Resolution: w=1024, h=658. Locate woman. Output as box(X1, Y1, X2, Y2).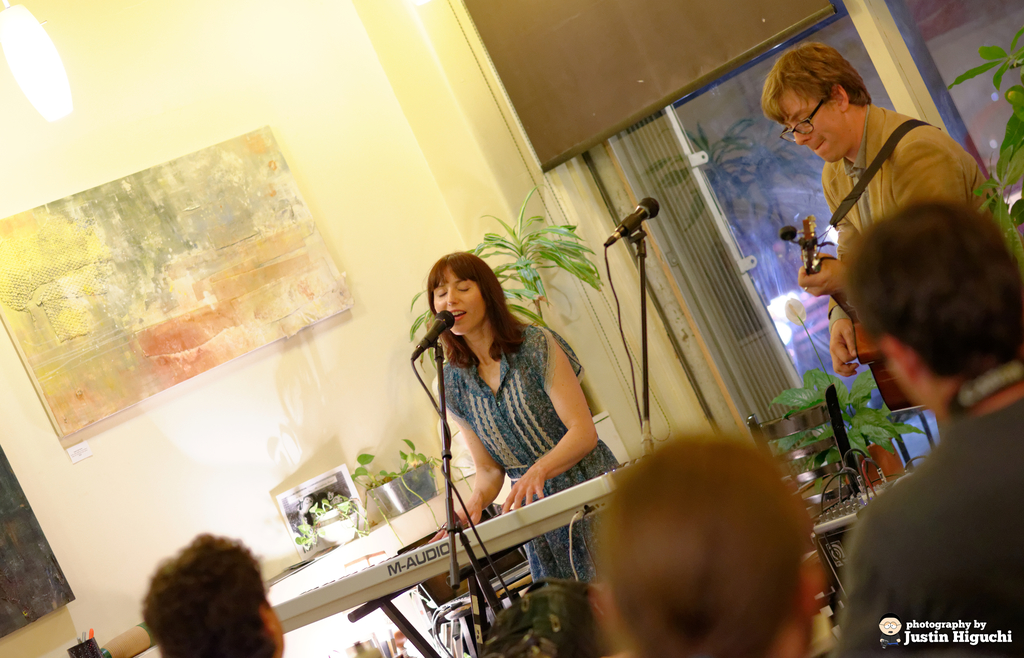
box(399, 252, 603, 558).
